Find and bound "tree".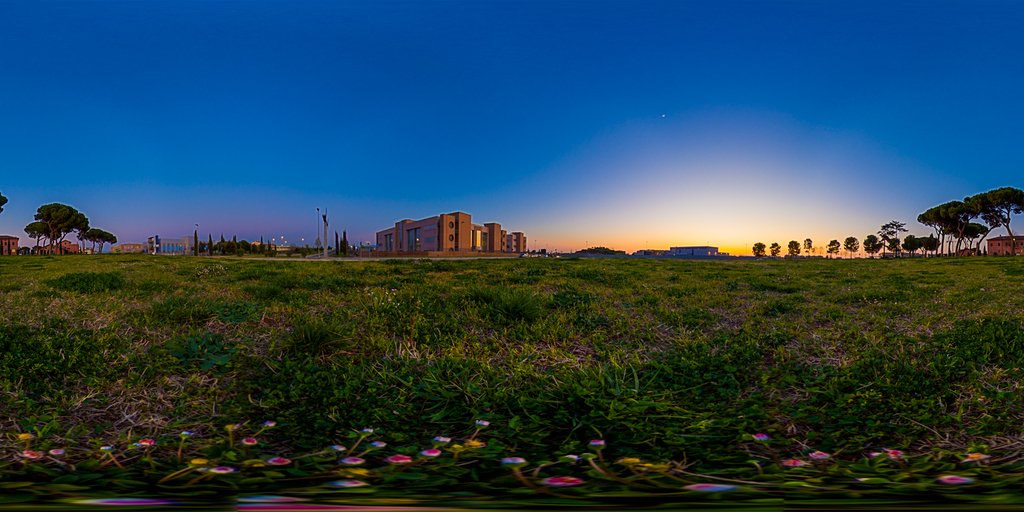
Bound: region(968, 187, 1023, 257).
